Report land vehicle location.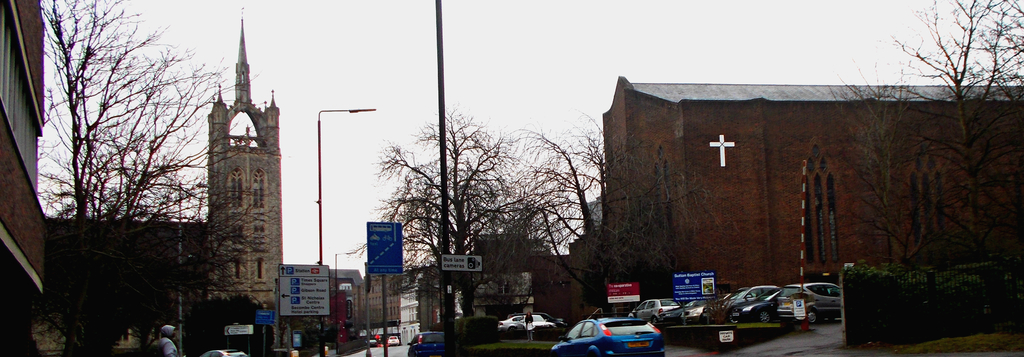
Report: left=499, top=313, right=525, bottom=328.
